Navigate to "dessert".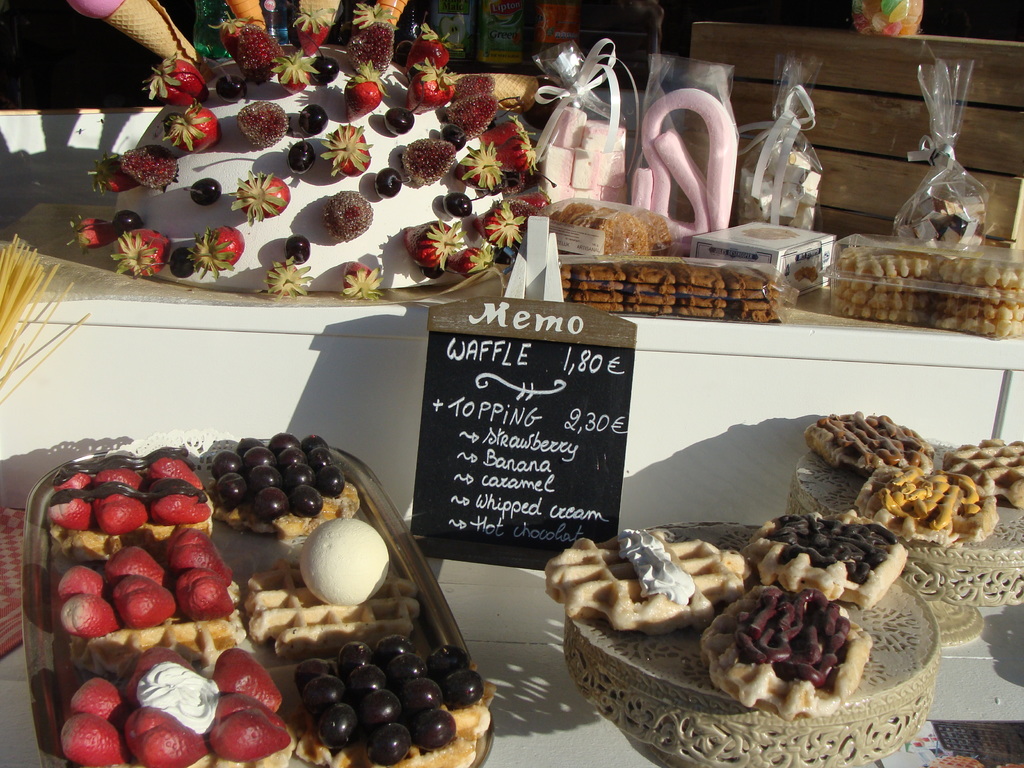
Navigation target: select_region(286, 627, 484, 767).
